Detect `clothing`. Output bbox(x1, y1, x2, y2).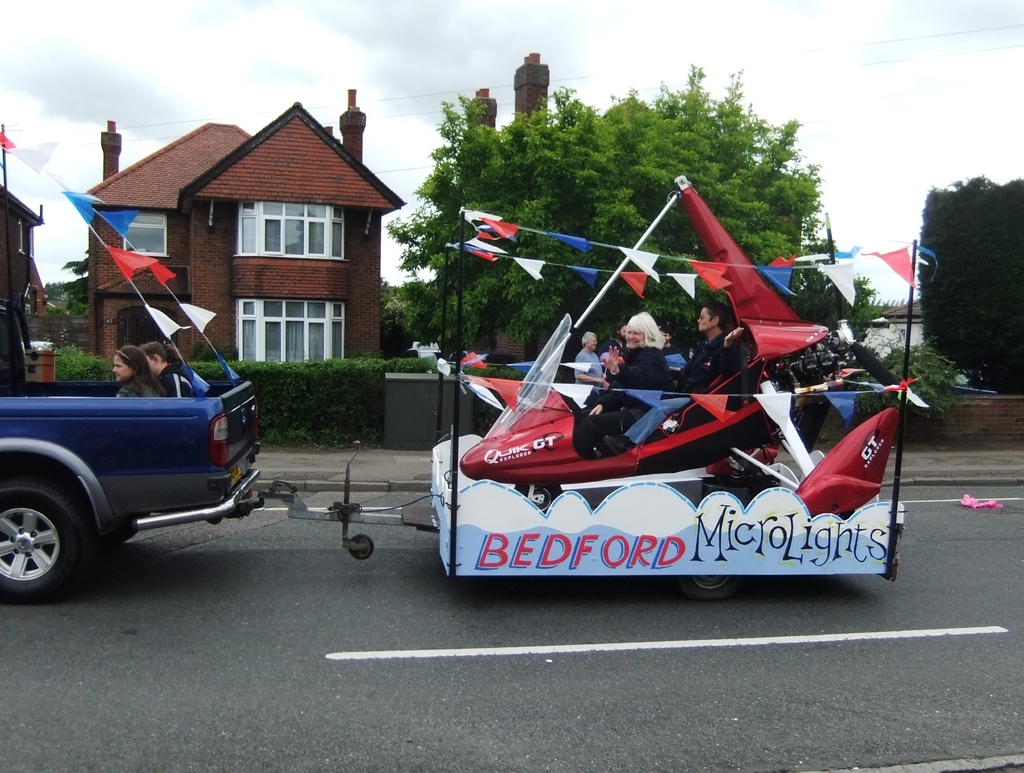
bbox(570, 346, 610, 391).
